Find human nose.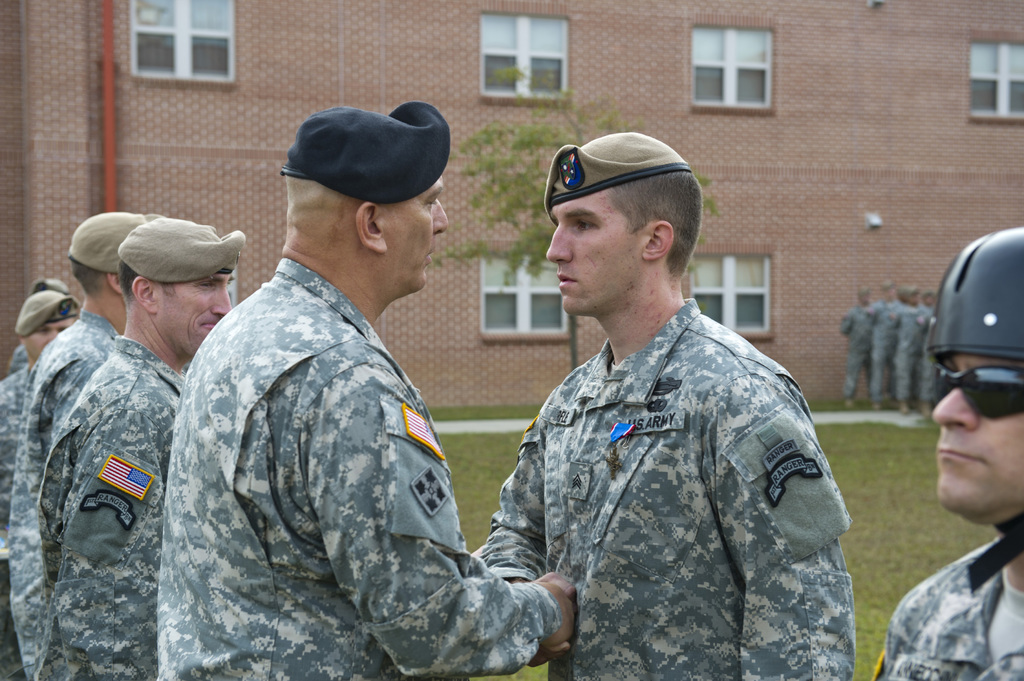
crop(209, 284, 228, 317).
